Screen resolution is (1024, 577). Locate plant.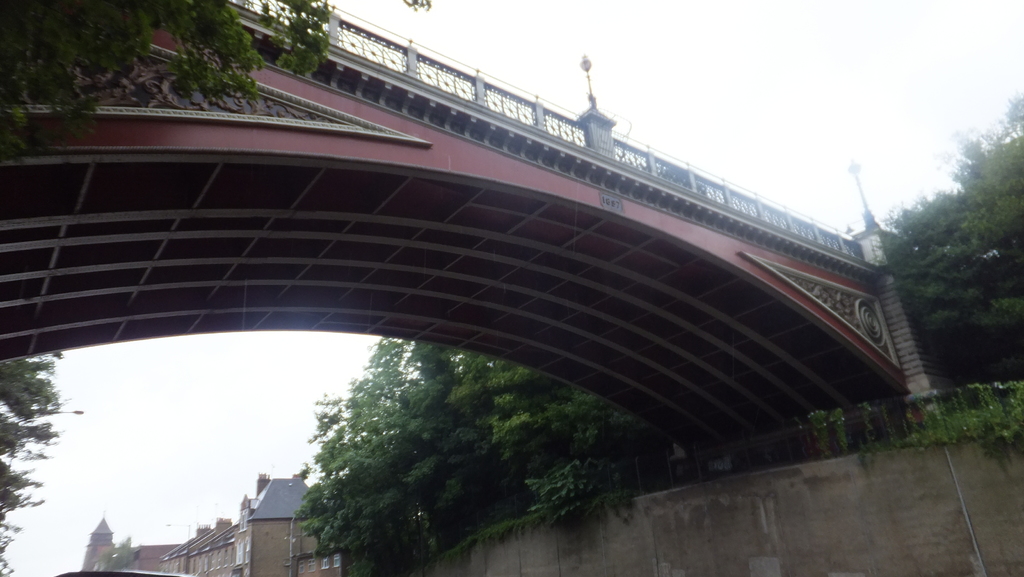
[left=397, top=0, right=430, bottom=10].
